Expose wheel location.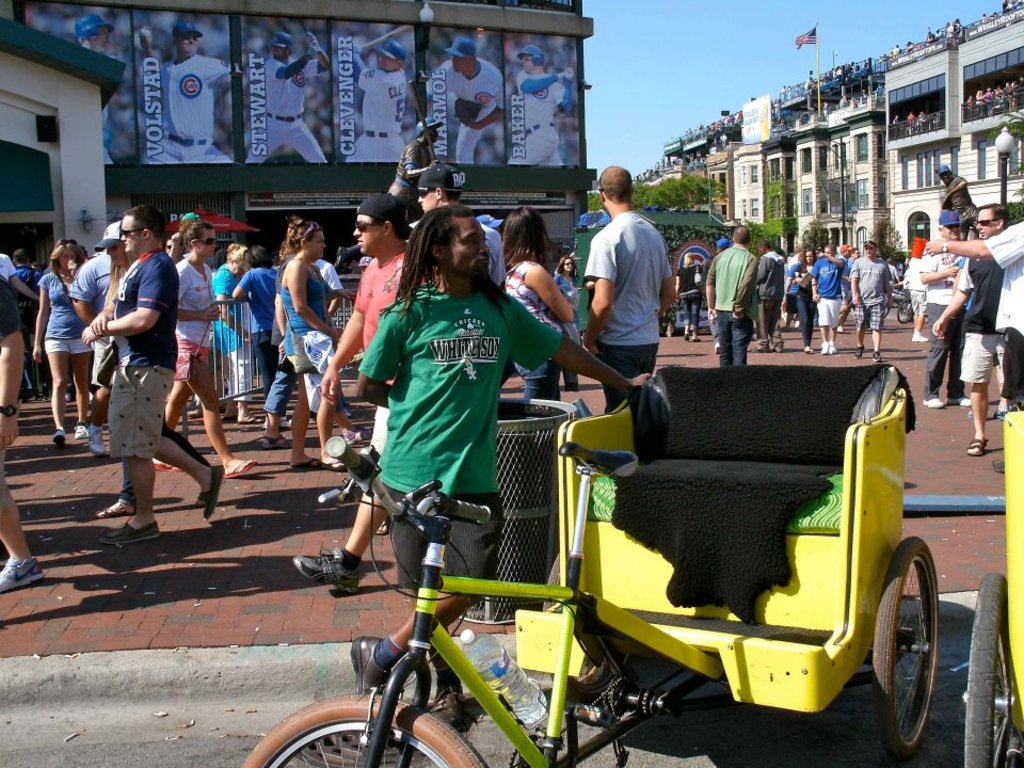
Exposed at (left=896, top=580, right=955, bottom=739).
